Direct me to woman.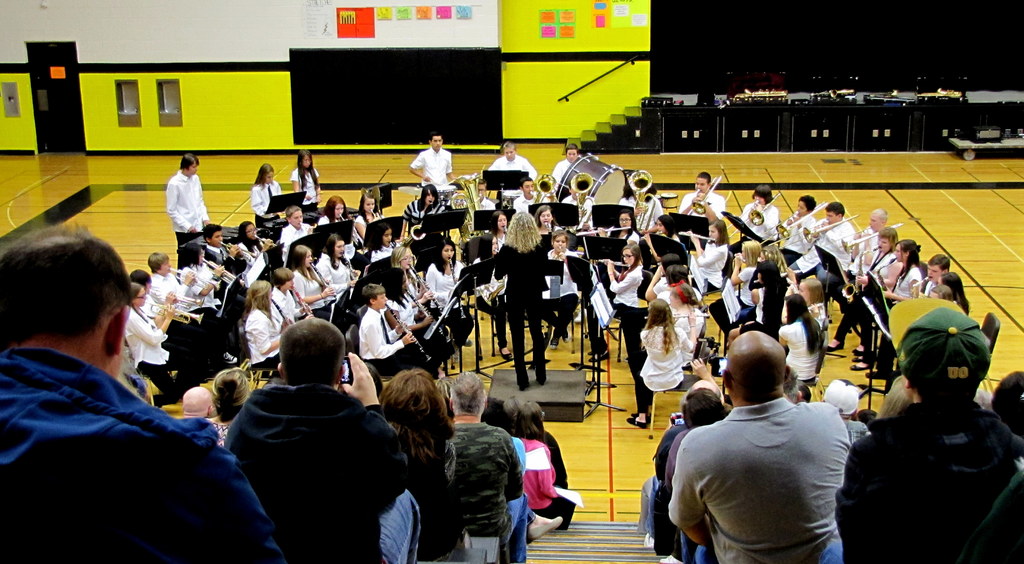
Direction: (x1=710, y1=235, x2=761, y2=343).
